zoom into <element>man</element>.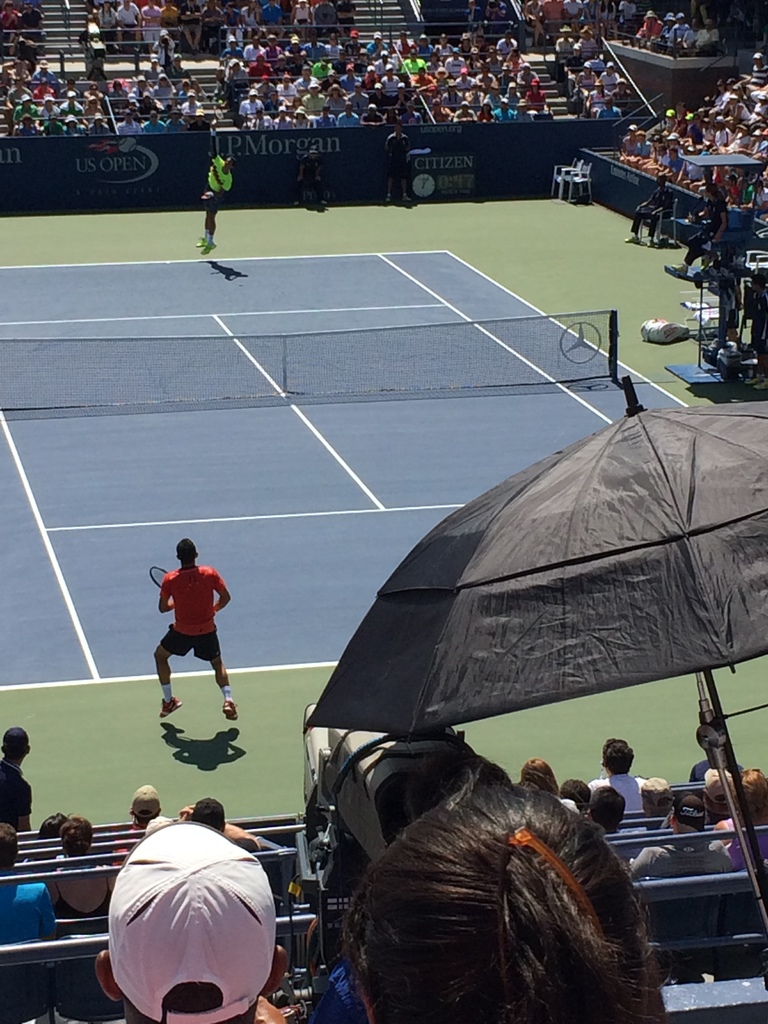
Zoom target: [483,0,509,27].
